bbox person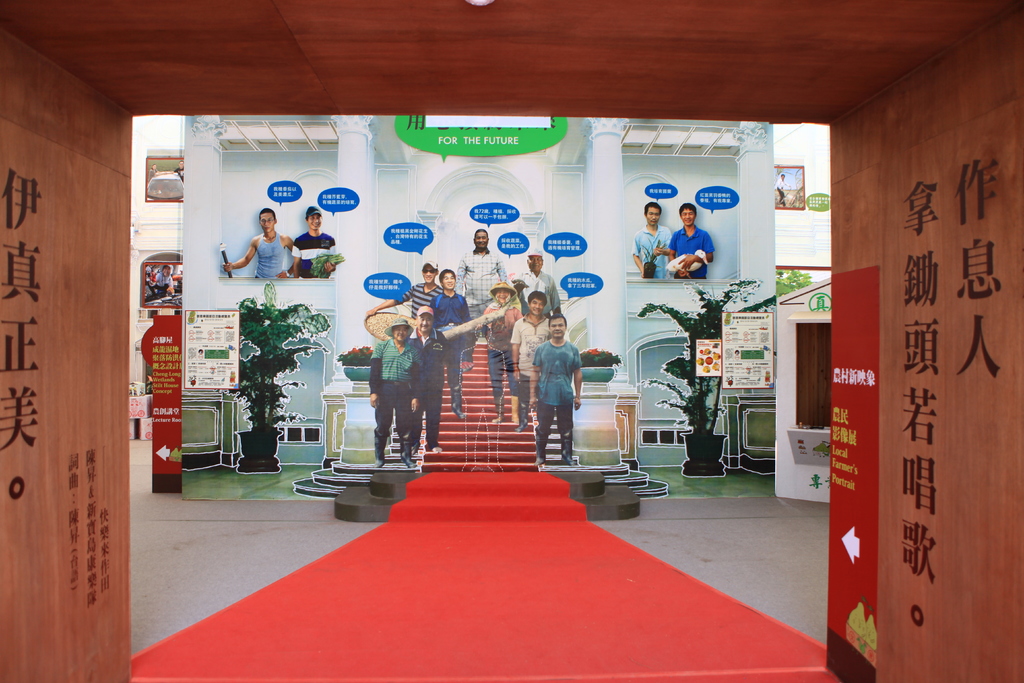
l=670, t=202, r=716, b=277
